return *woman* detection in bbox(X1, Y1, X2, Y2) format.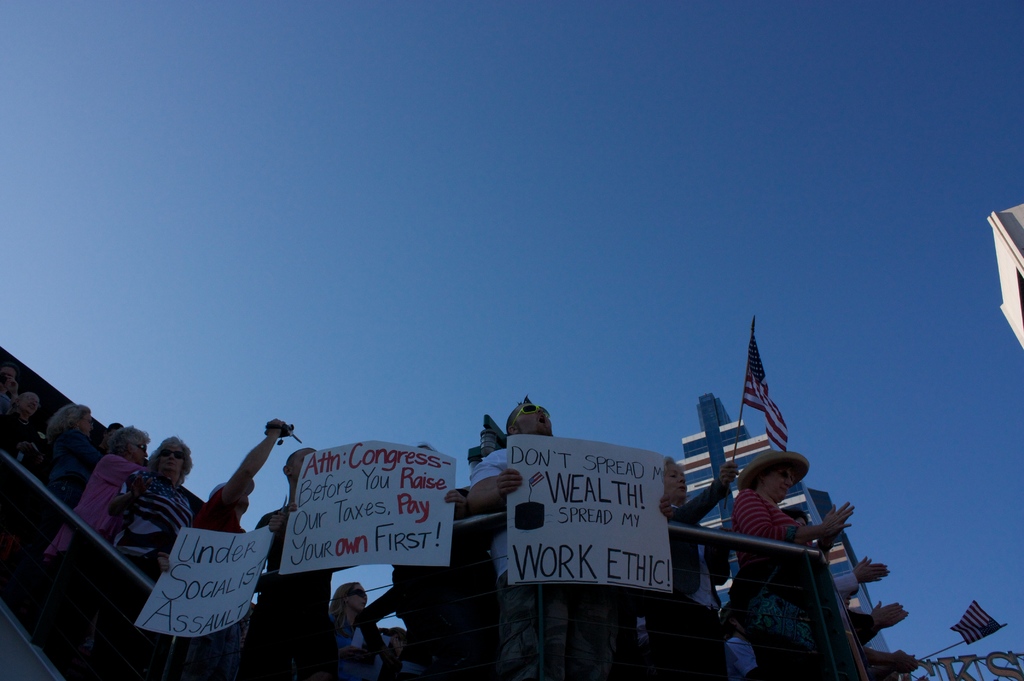
bbox(726, 448, 859, 680).
